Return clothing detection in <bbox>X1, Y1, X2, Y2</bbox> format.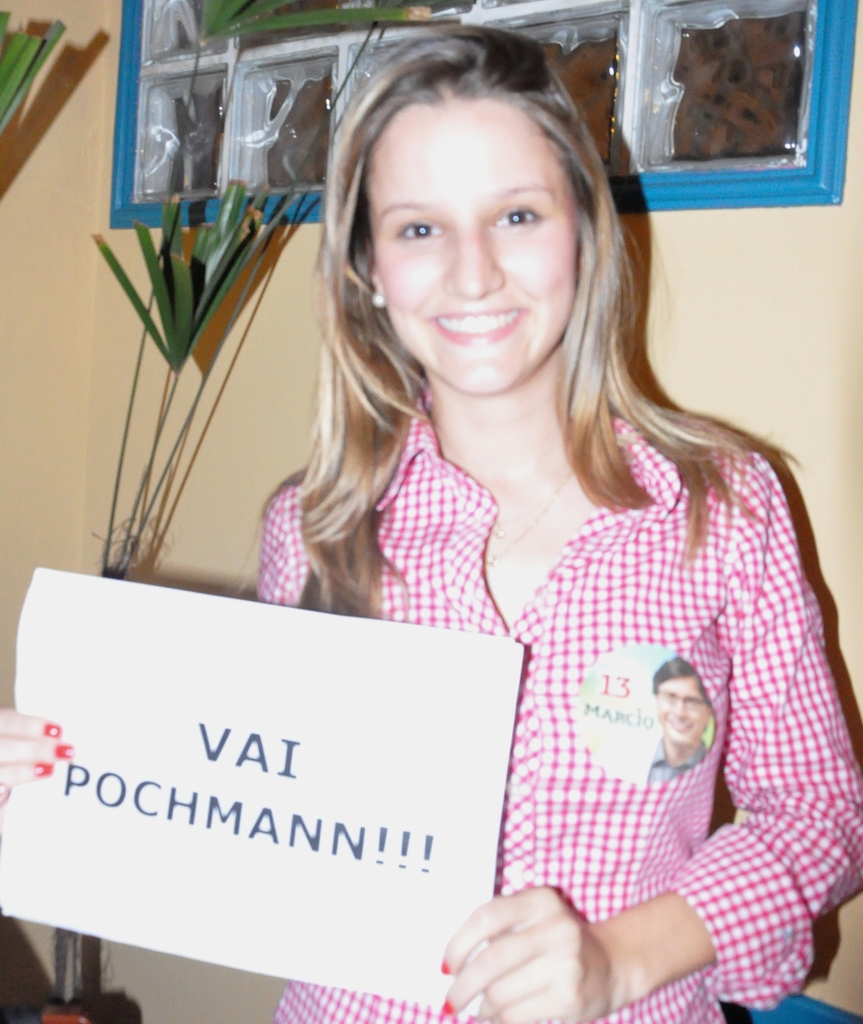
<bbox>637, 736, 713, 783</bbox>.
